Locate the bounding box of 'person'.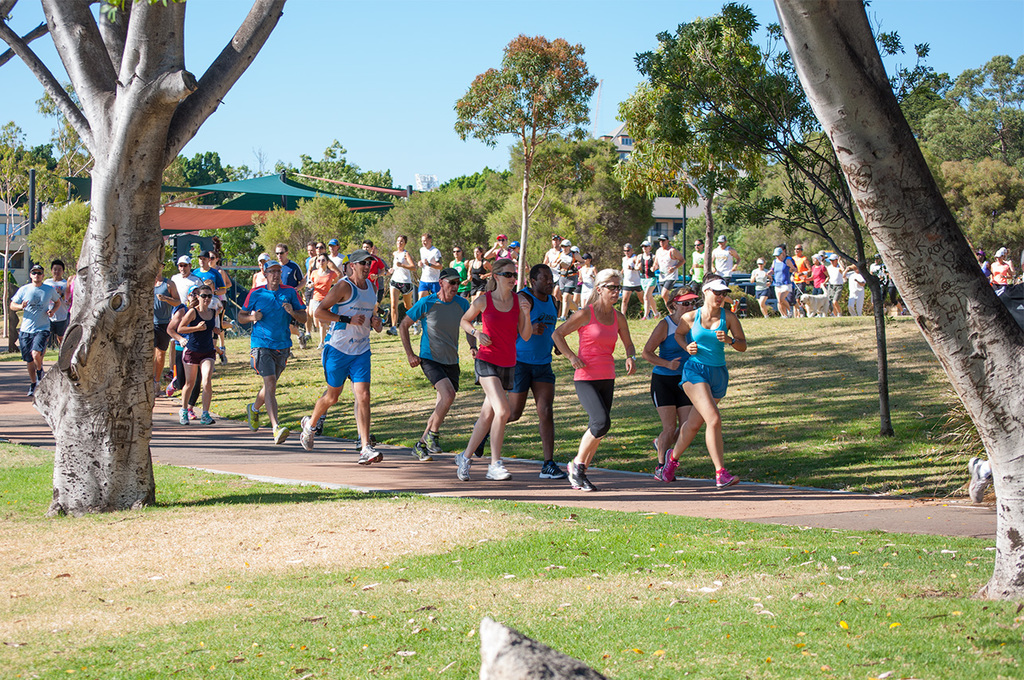
Bounding box: [left=514, top=236, right=530, bottom=288].
